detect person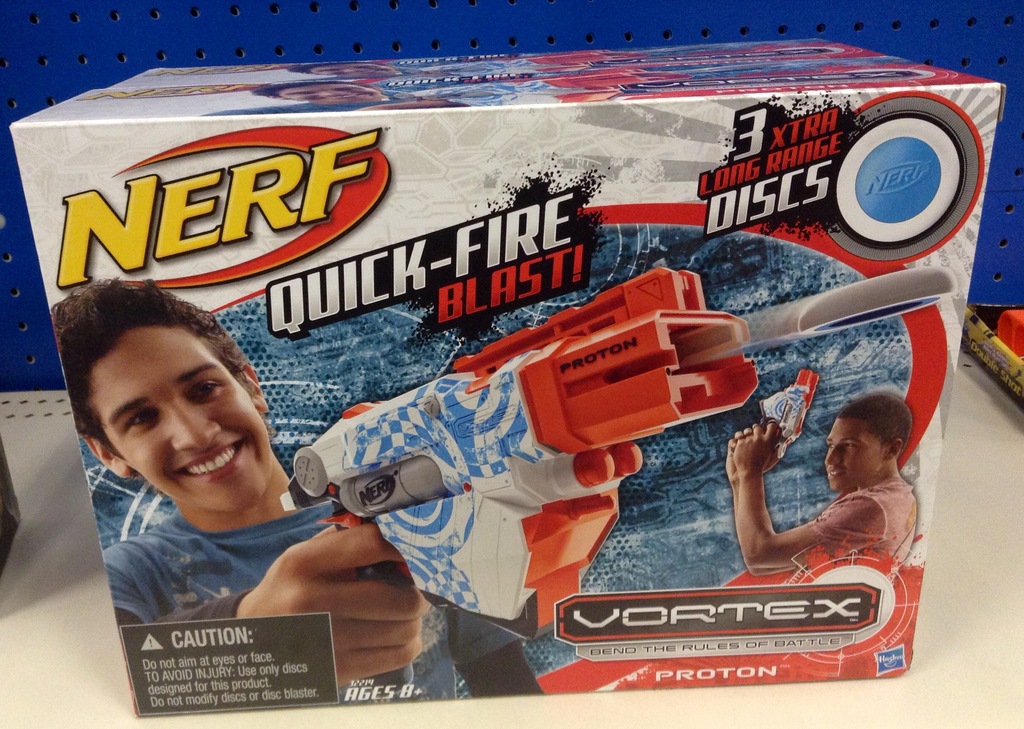
[x1=56, y1=271, x2=471, y2=705]
